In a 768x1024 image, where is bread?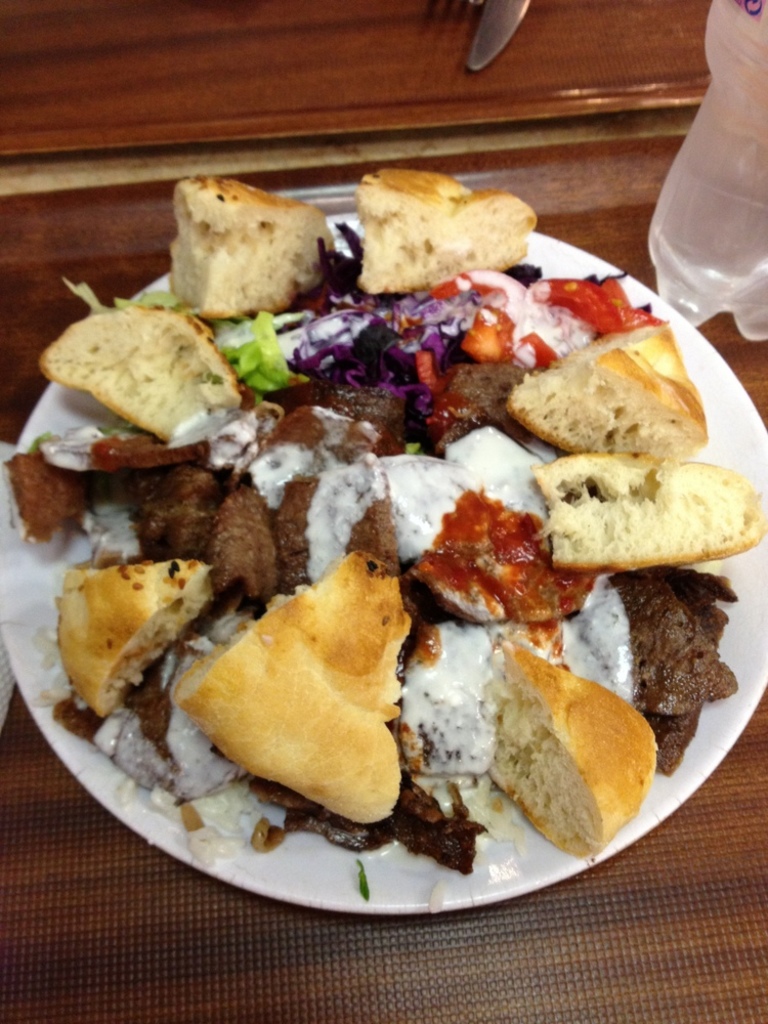
bbox=[536, 452, 763, 565].
